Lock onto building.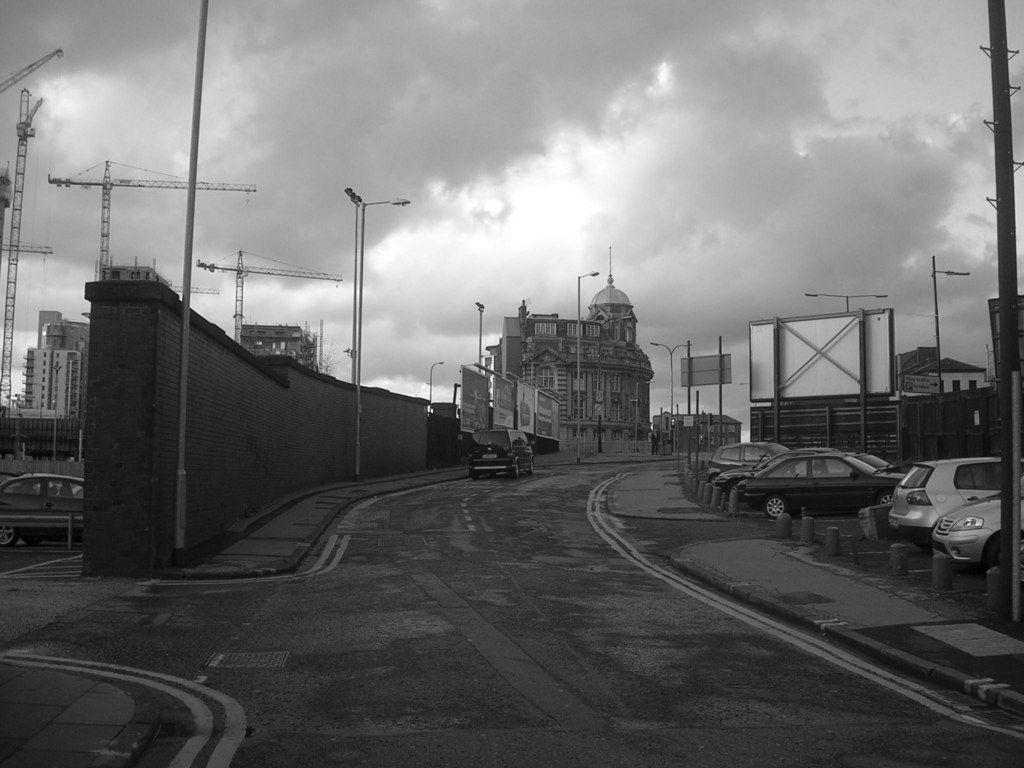
Locked: 242 322 306 362.
